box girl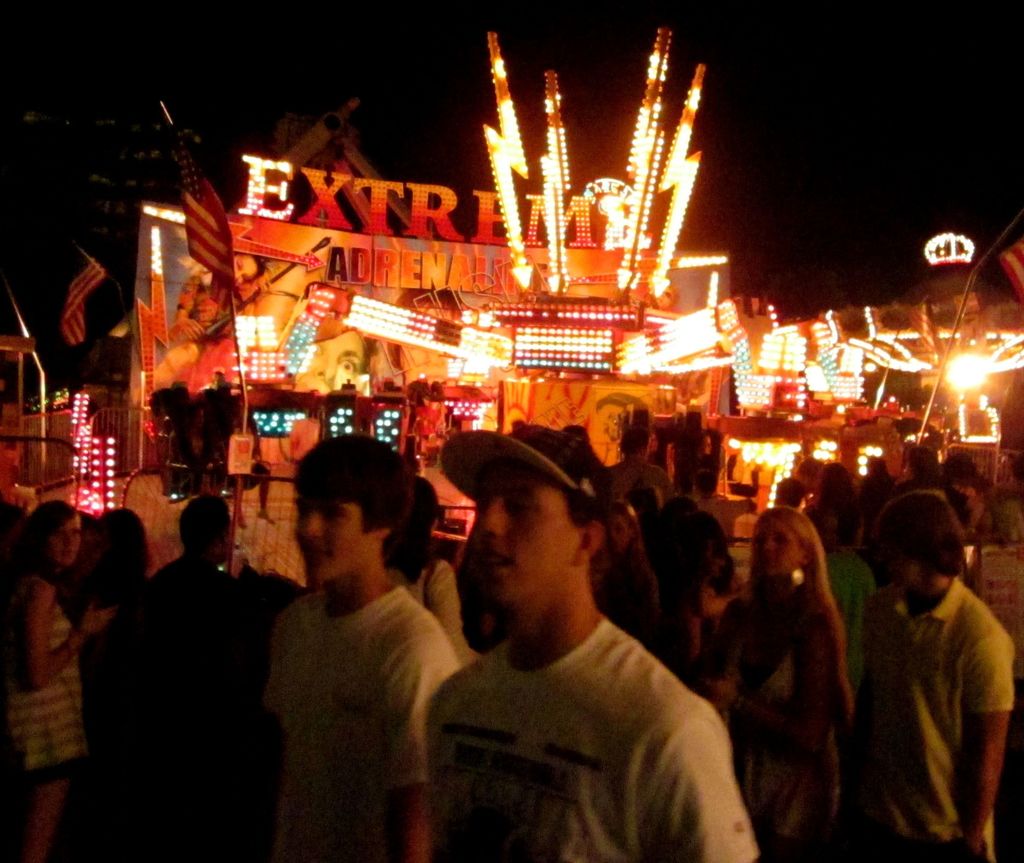
{"x1": 593, "y1": 487, "x2": 657, "y2": 638}
